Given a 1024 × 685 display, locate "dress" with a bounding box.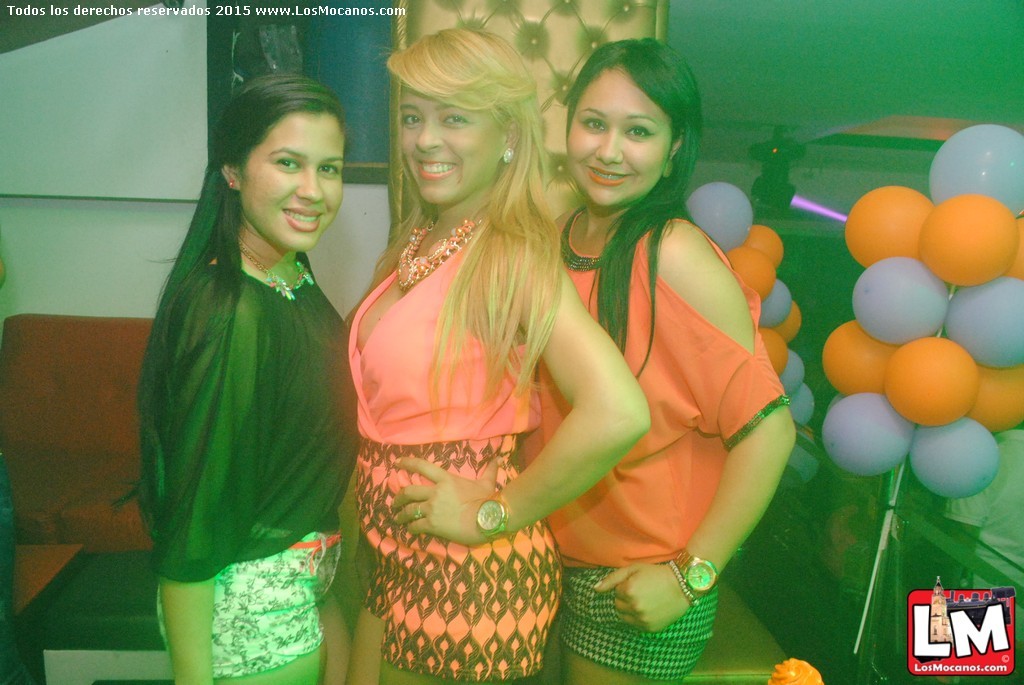
Located: [left=151, top=248, right=361, bottom=684].
